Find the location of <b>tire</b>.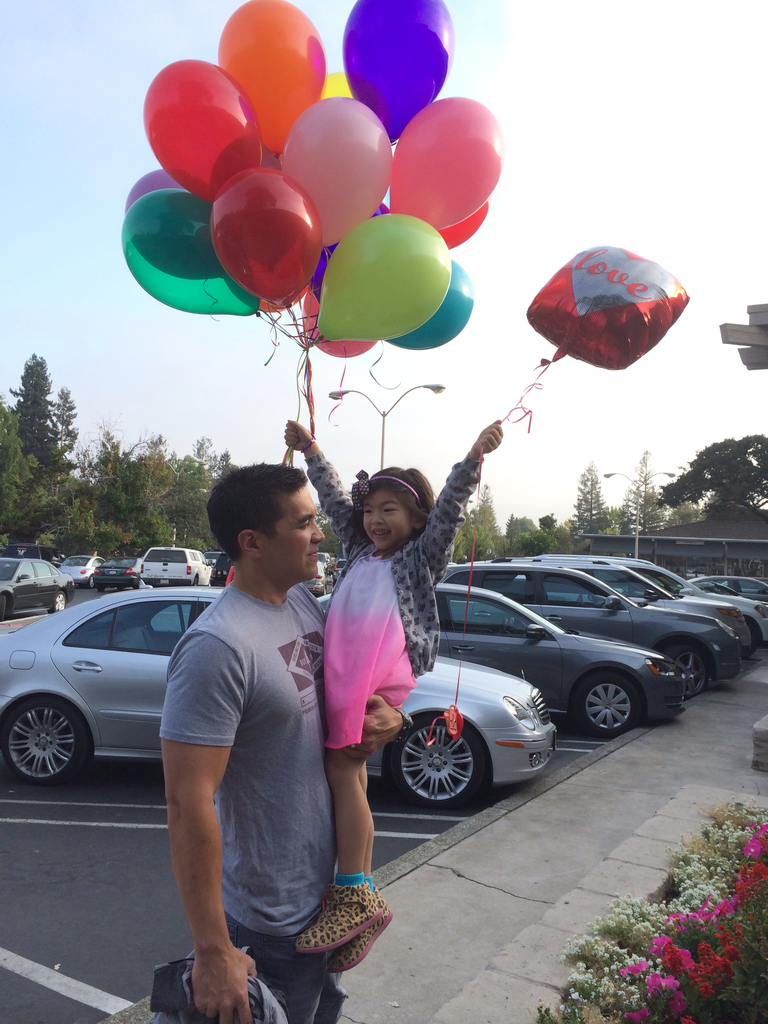
Location: rect(397, 719, 499, 812).
